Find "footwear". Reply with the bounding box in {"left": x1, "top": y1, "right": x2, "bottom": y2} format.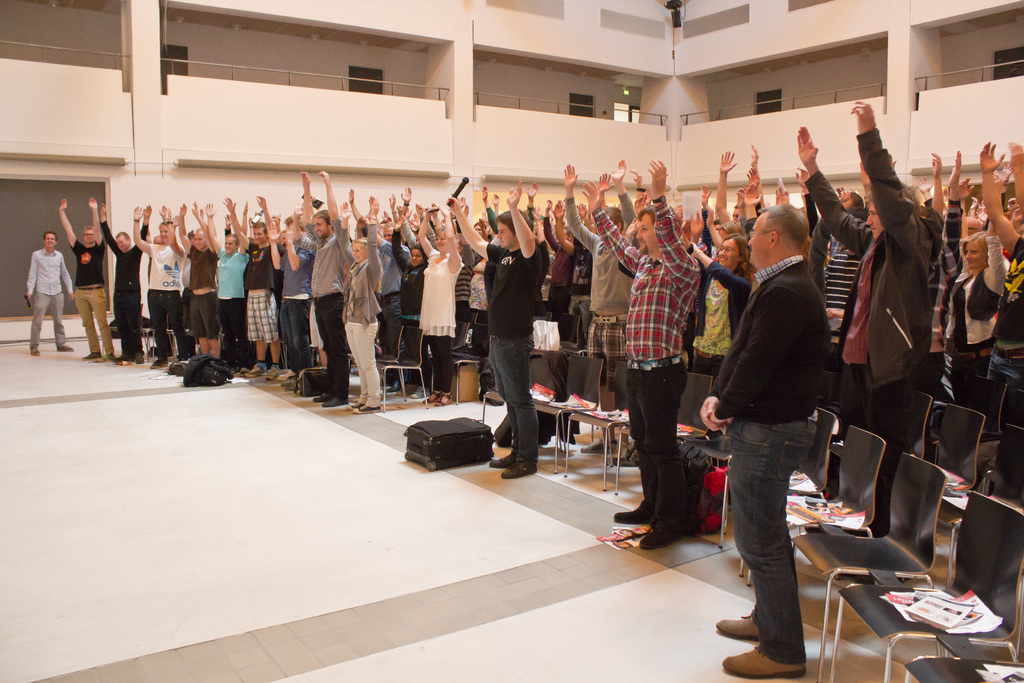
{"left": 388, "top": 381, "right": 404, "bottom": 390}.
